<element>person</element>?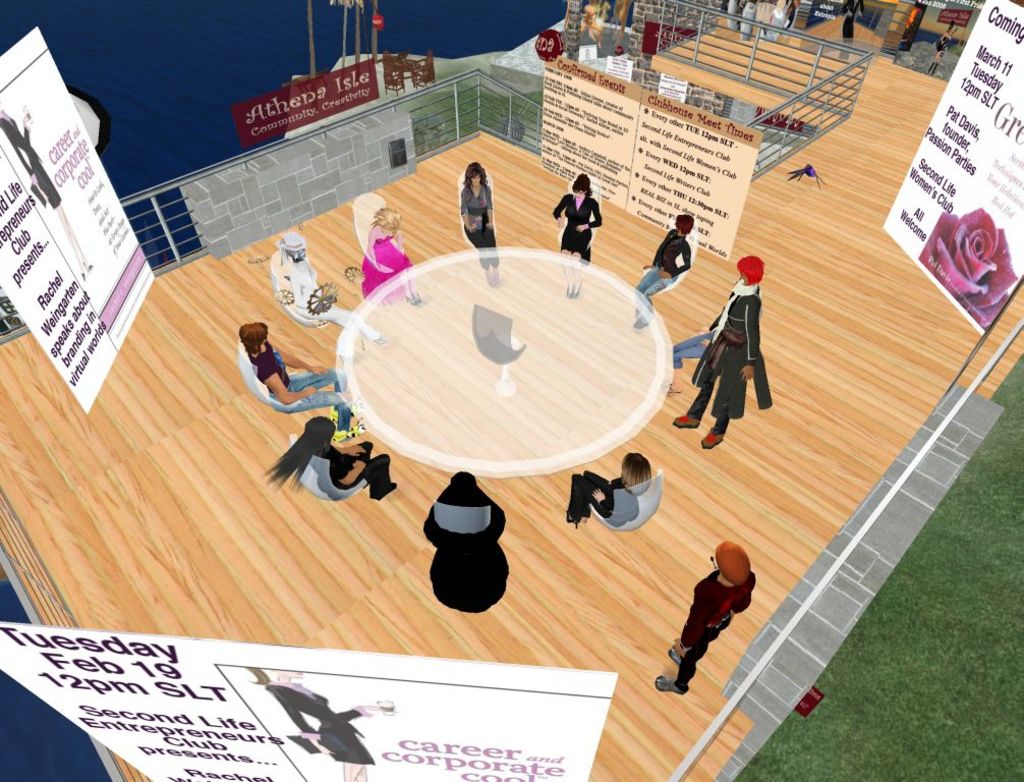
680 538 757 701
